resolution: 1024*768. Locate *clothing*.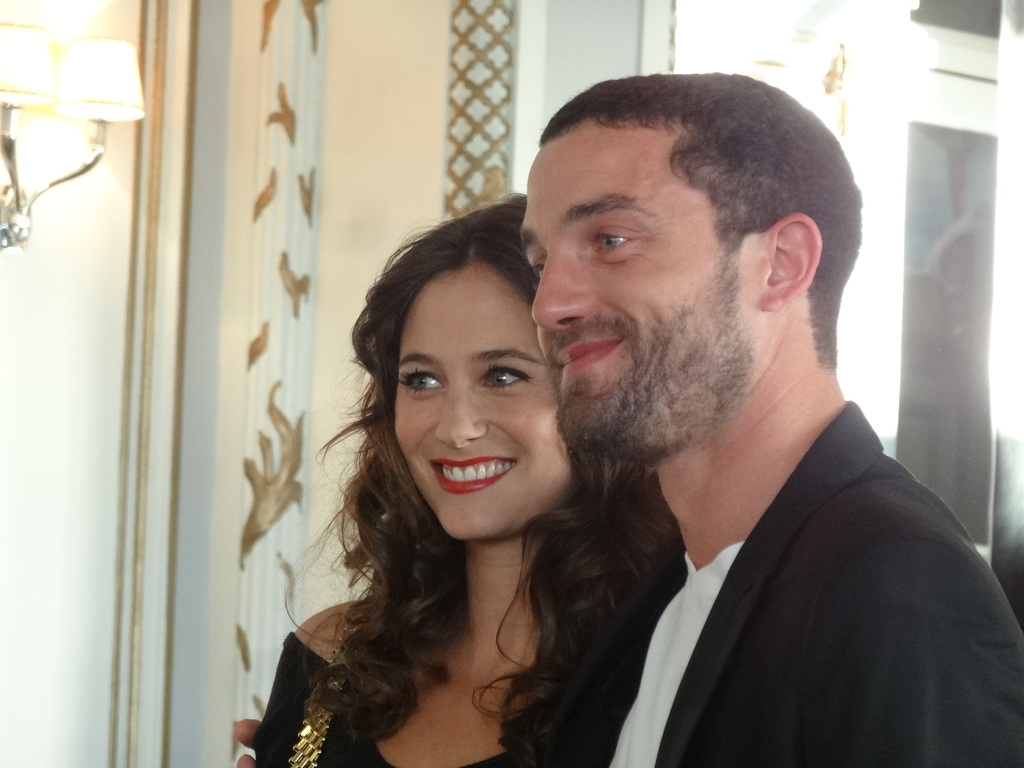
rect(255, 626, 609, 765).
